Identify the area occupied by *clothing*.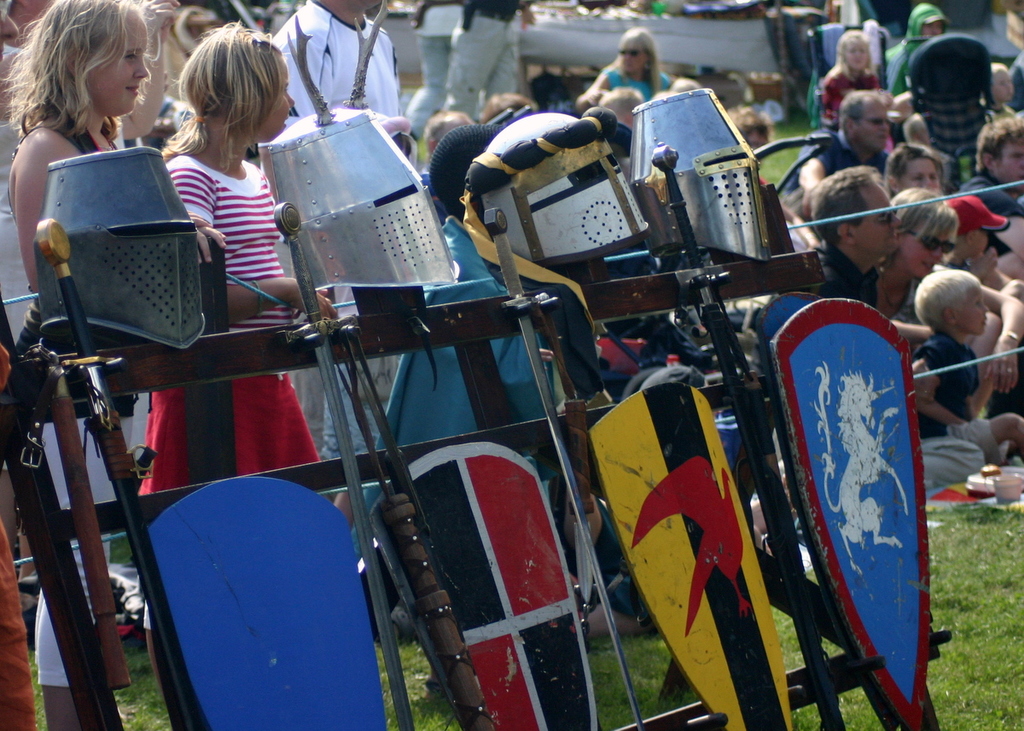
Area: 1009 55 1023 107.
